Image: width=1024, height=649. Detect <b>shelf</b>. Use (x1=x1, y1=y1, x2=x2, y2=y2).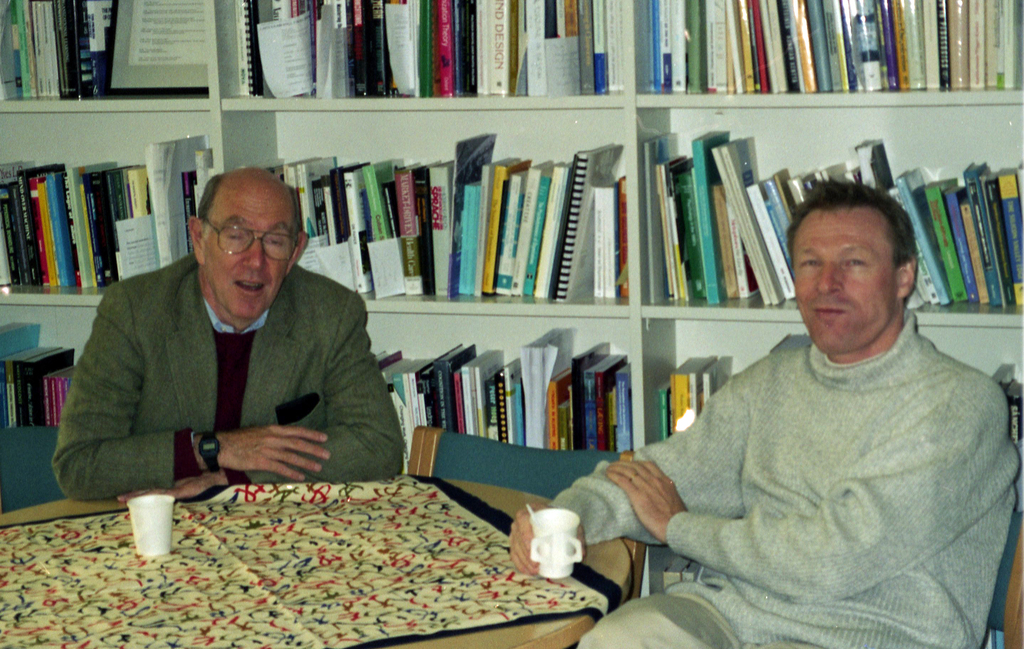
(x1=0, y1=4, x2=222, y2=99).
